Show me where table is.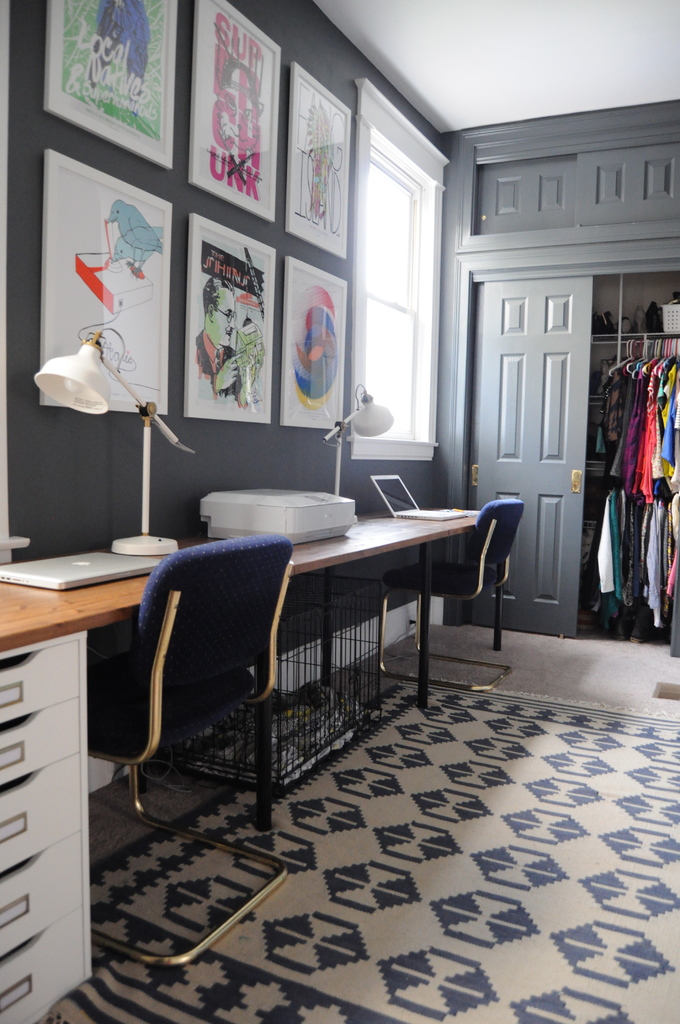
table is at region(0, 506, 485, 1023).
